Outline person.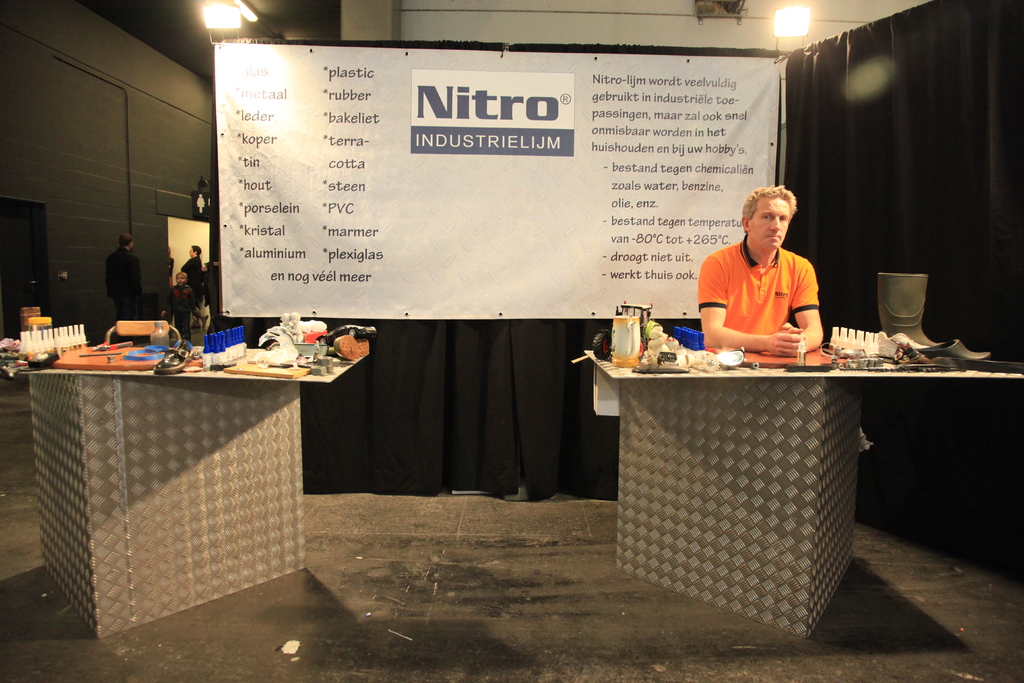
Outline: <region>159, 270, 203, 342</region>.
